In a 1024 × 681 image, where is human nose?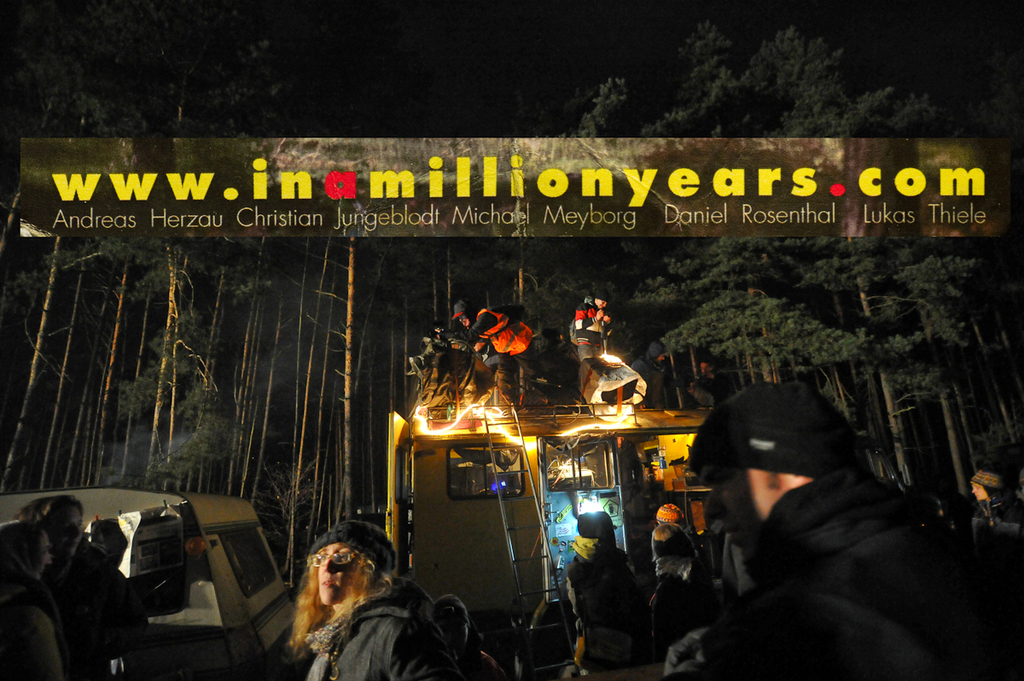
[left=71, top=525, right=79, bottom=534].
